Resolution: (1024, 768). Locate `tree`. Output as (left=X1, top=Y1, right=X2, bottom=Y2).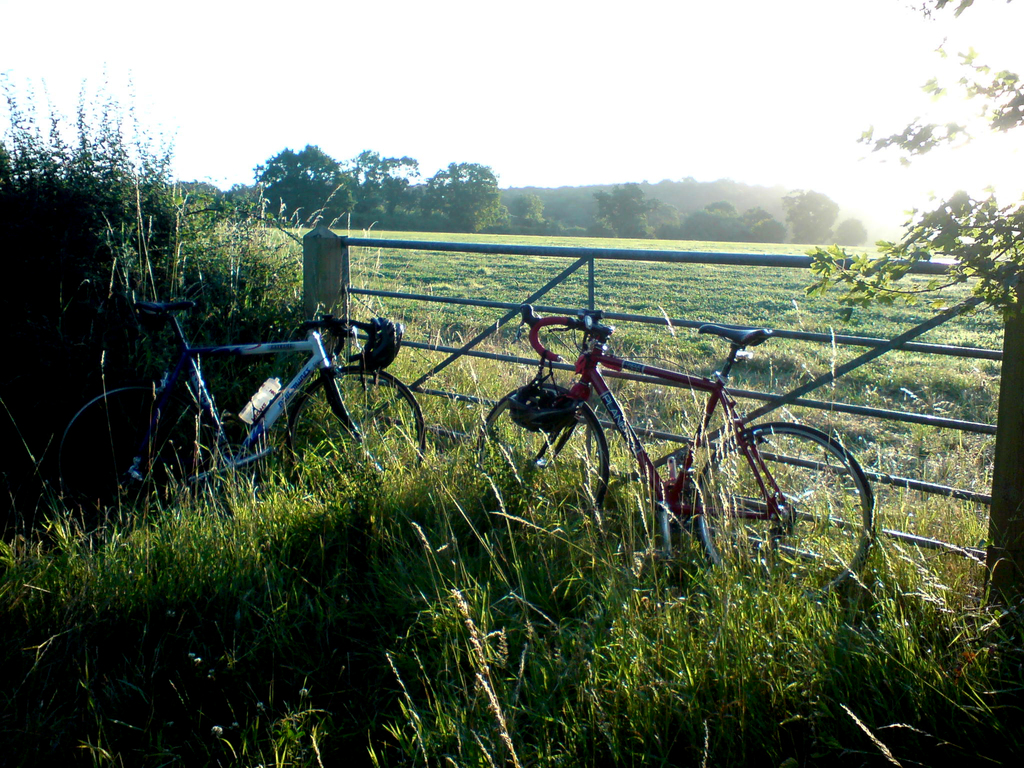
(left=591, top=178, right=655, bottom=241).
